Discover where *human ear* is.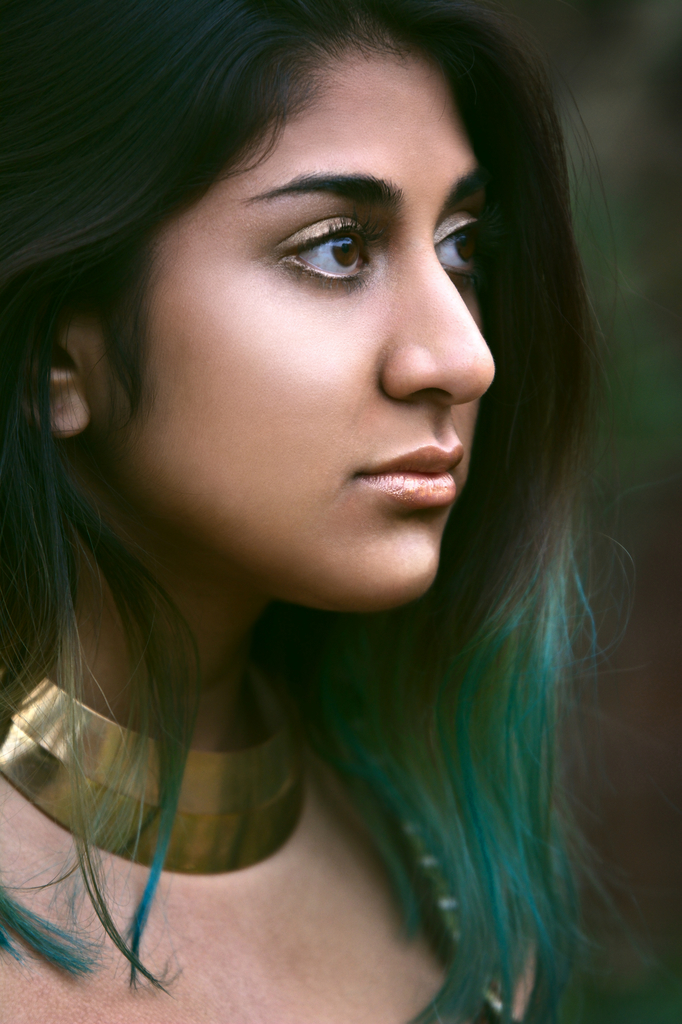
Discovered at bbox=(19, 301, 139, 465).
